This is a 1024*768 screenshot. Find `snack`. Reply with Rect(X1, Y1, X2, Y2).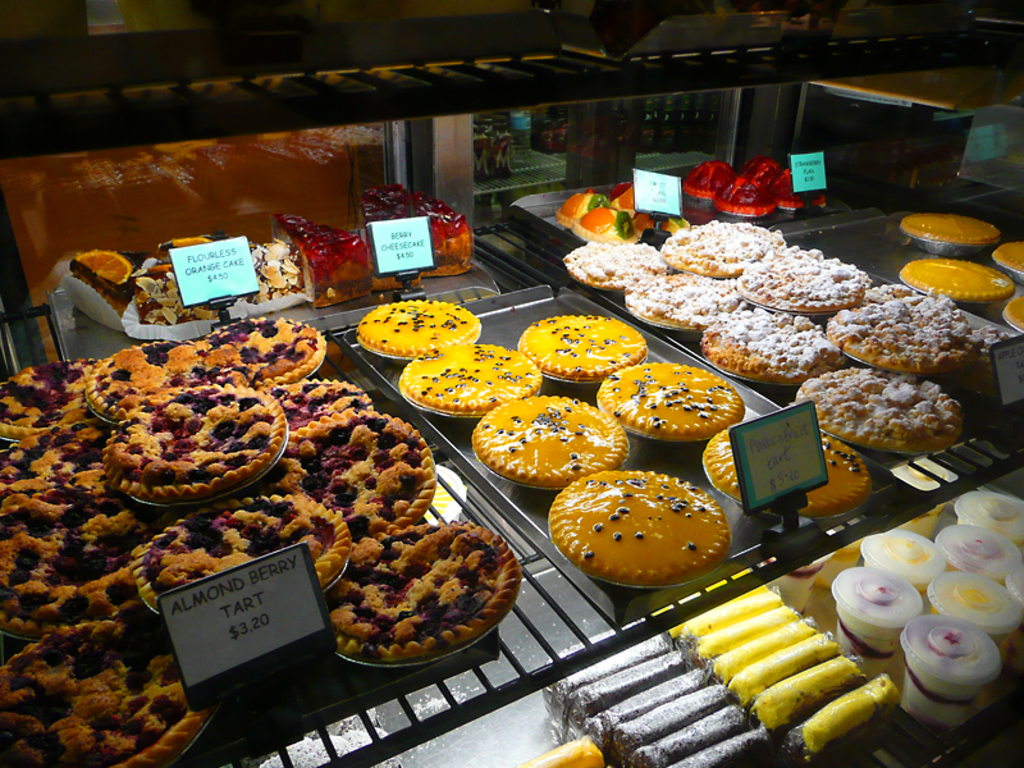
Rect(998, 288, 1023, 340).
